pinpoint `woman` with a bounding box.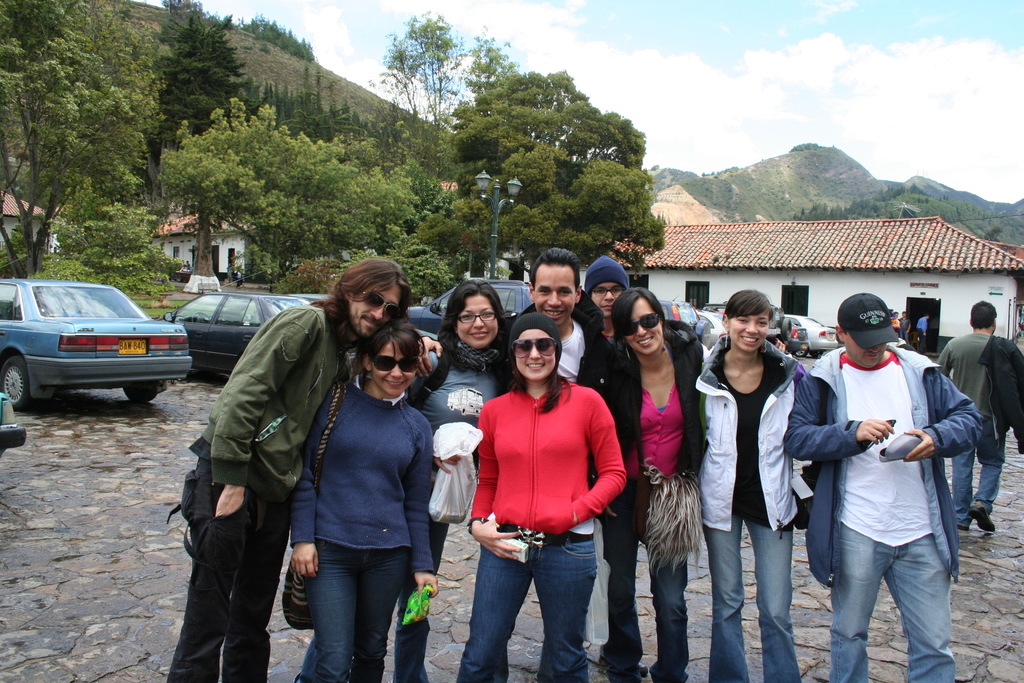
289:317:437:682.
